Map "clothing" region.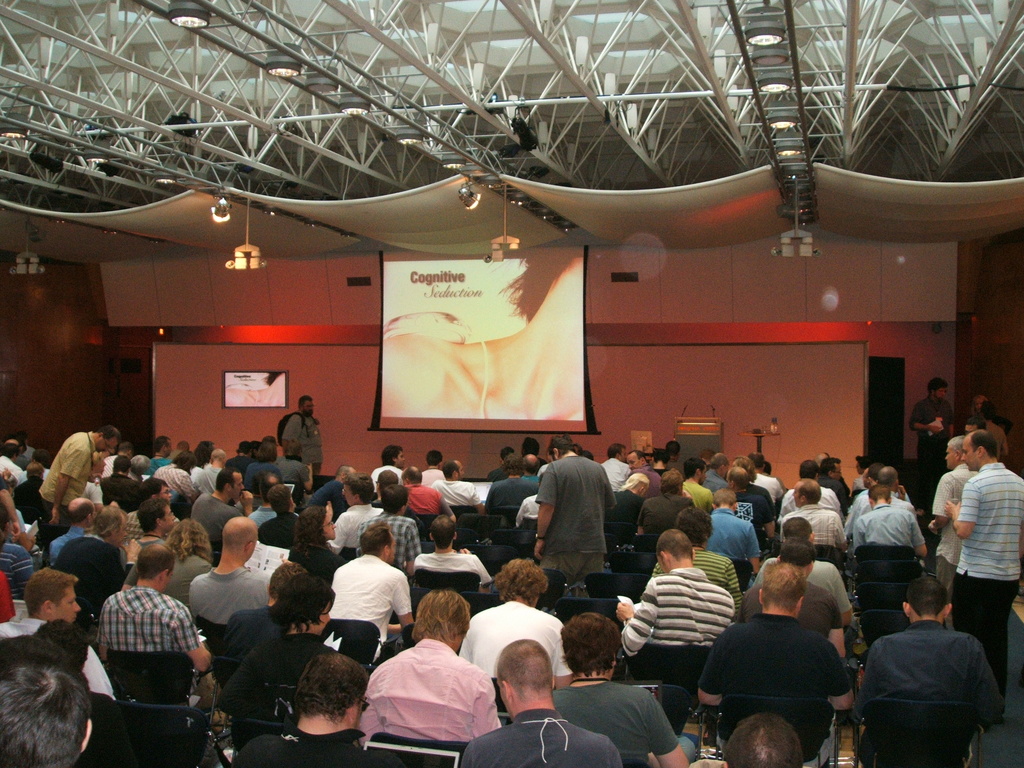
Mapped to bbox(96, 455, 120, 476).
